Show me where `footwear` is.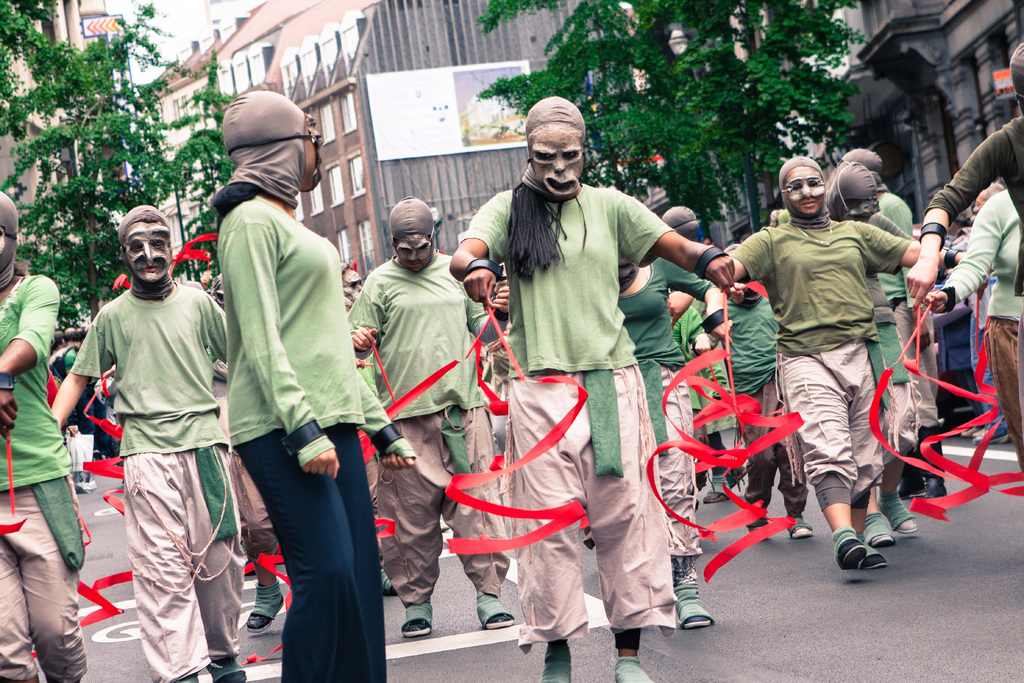
`footwear` is at [left=745, top=512, right=772, bottom=541].
